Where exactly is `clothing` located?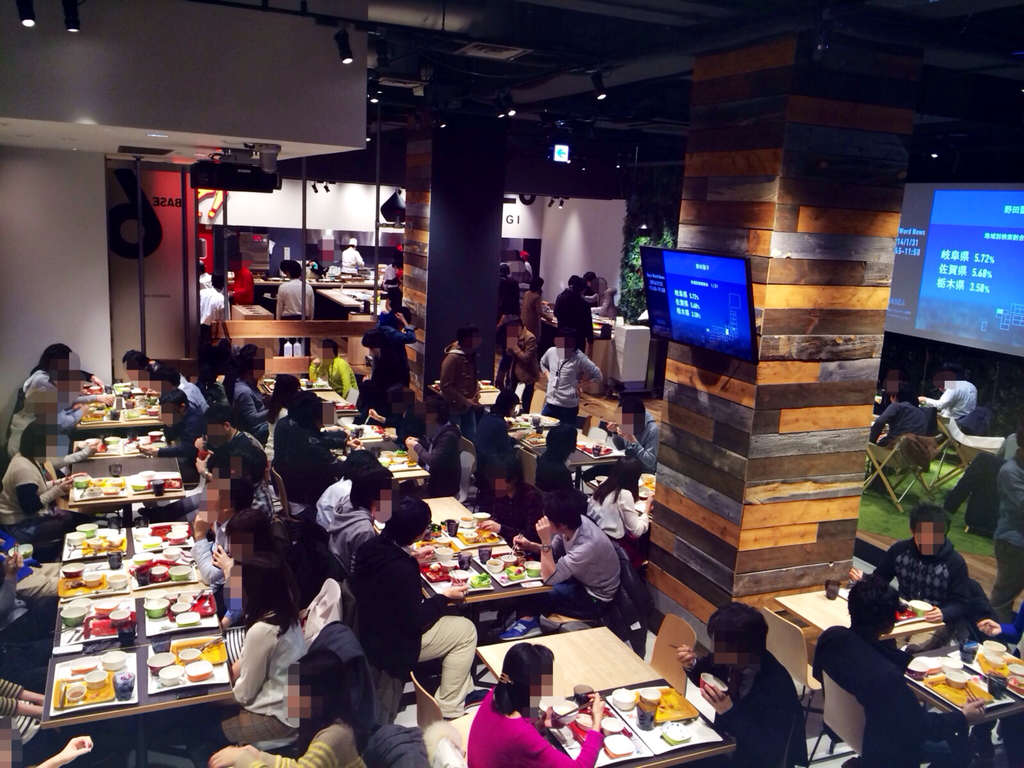
Its bounding box is select_region(0, 452, 94, 545).
